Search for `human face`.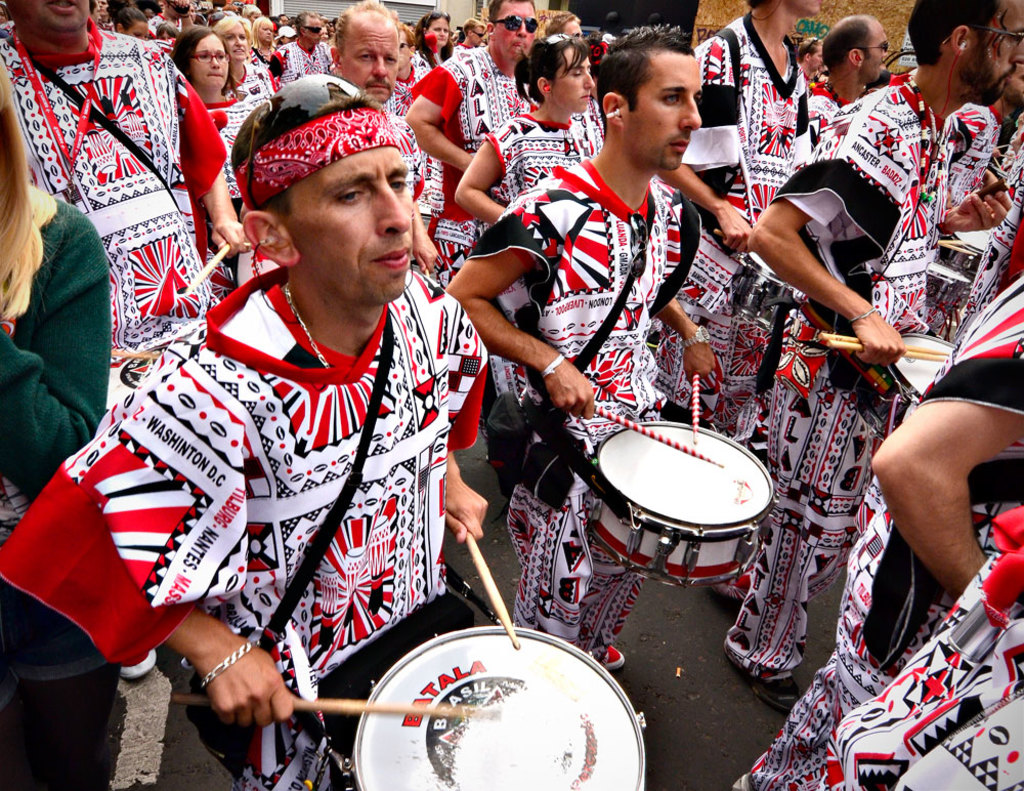
Found at select_region(9, 0, 91, 29).
